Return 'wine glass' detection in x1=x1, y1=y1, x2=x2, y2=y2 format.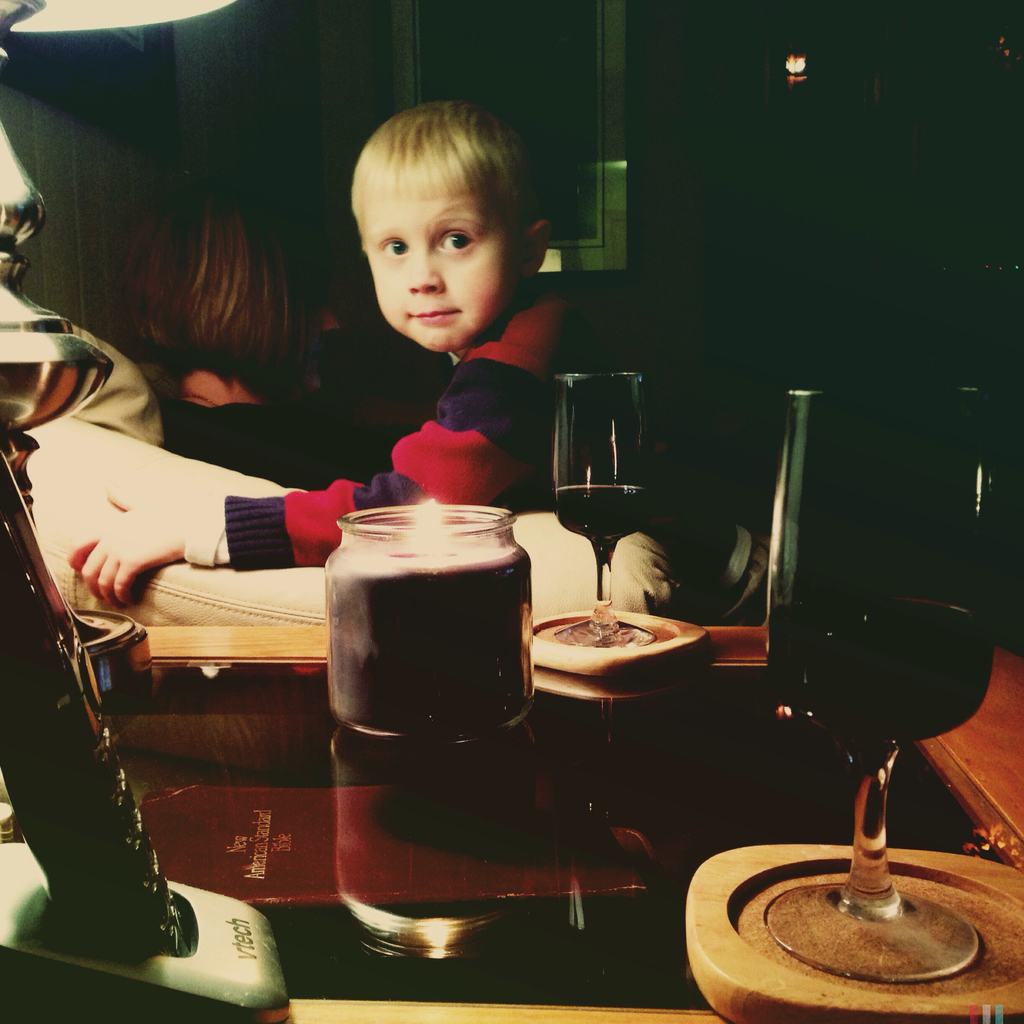
x1=768, y1=390, x2=994, y2=976.
